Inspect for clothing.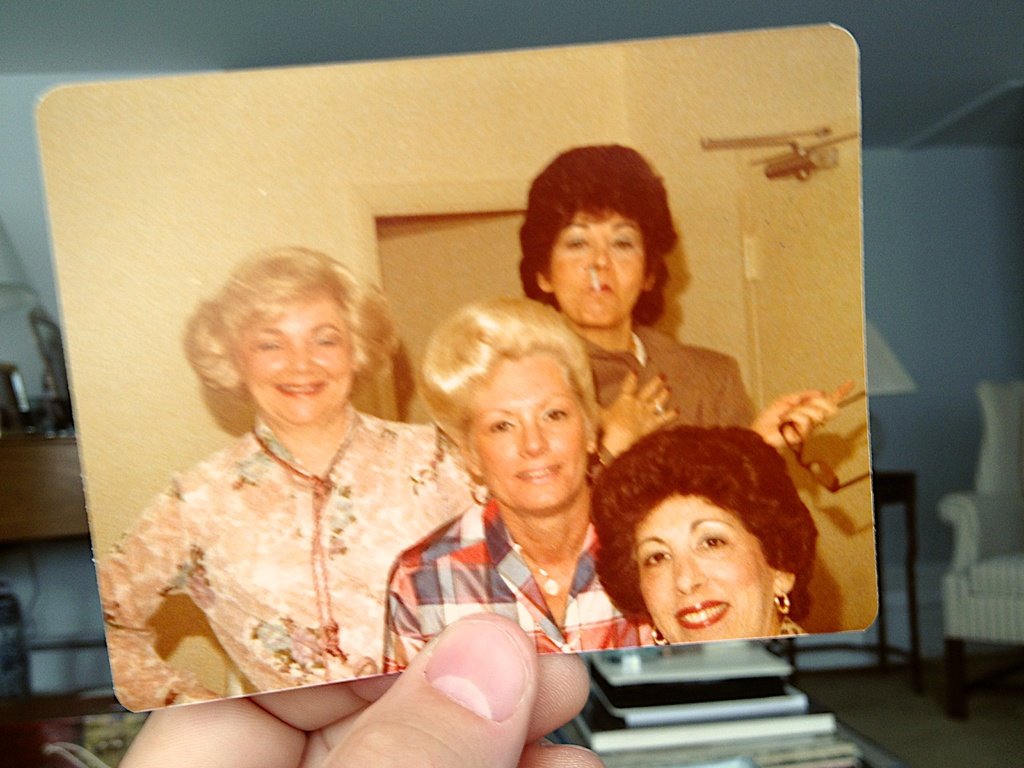
Inspection: locate(380, 474, 662, 678).
